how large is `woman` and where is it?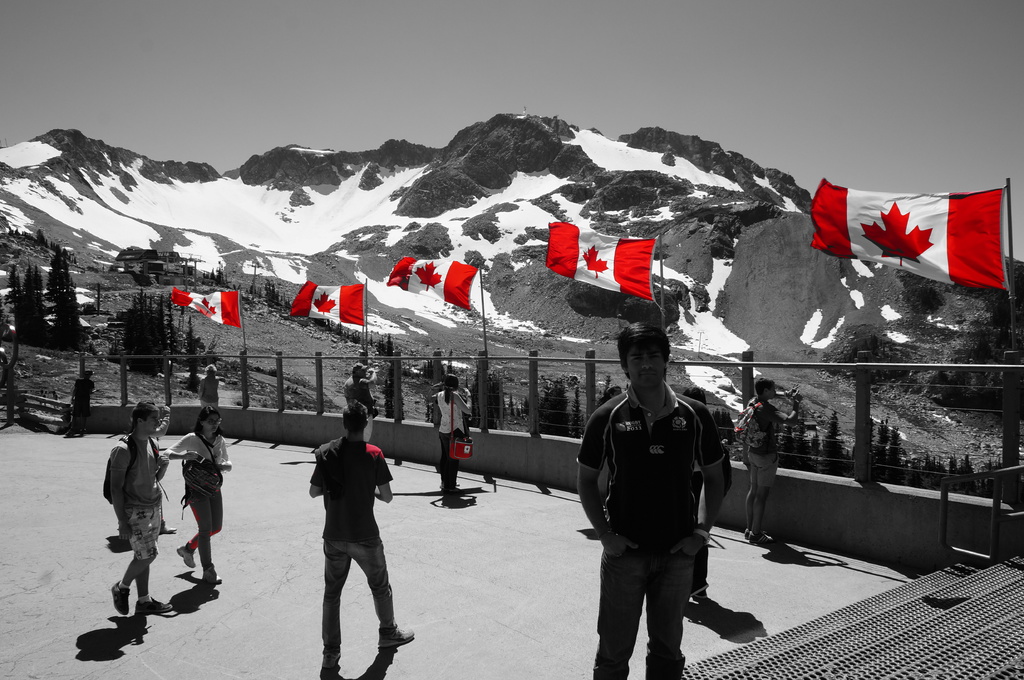
Bounding box: BBox(157, 408, 227, 620).
